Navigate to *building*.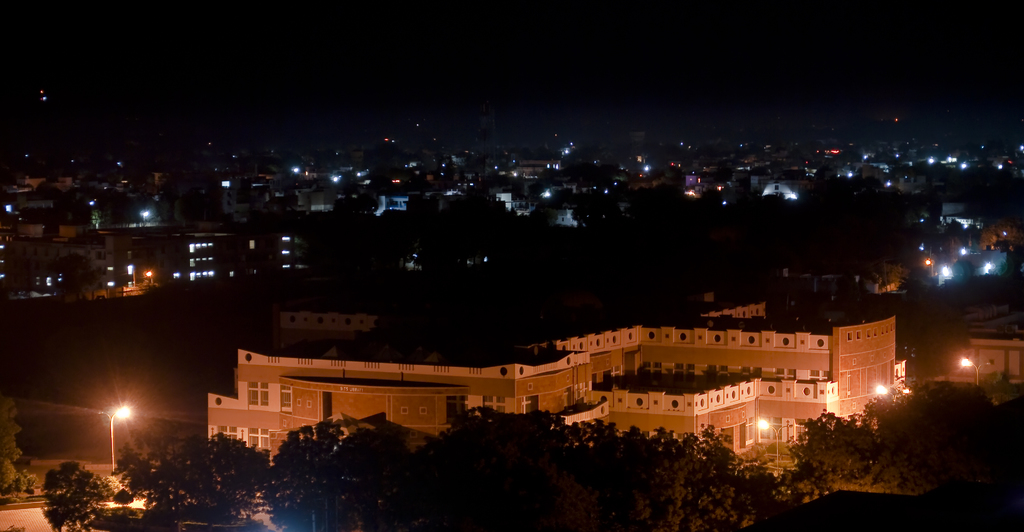
Navigation target: BBox(207, 293, 1023, 463).
